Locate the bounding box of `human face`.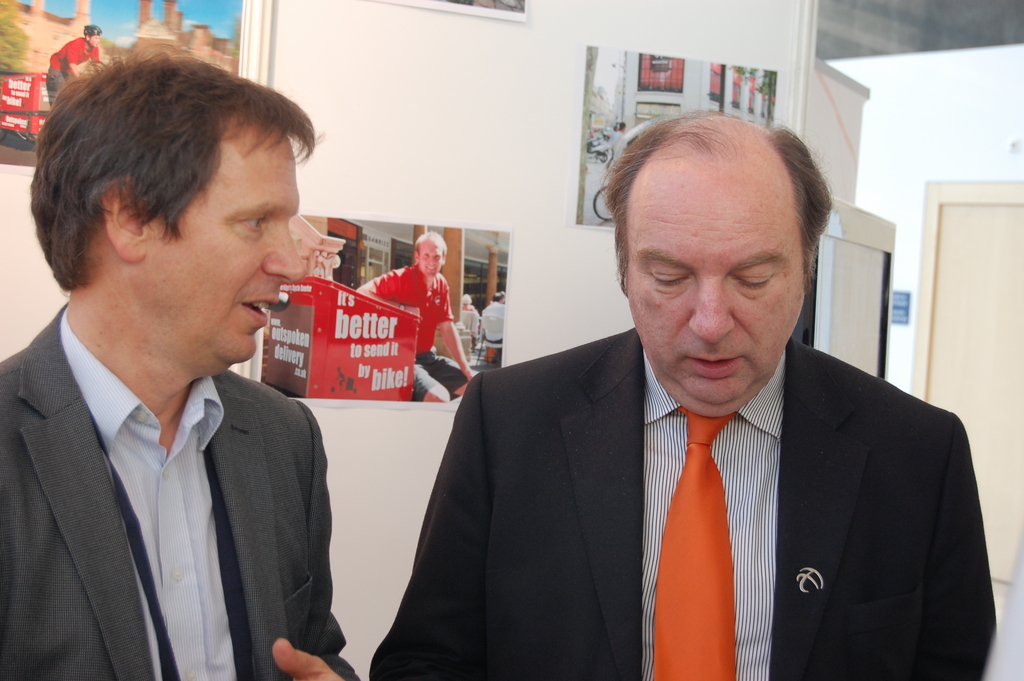
Bounding box: 153 136 300 371.
